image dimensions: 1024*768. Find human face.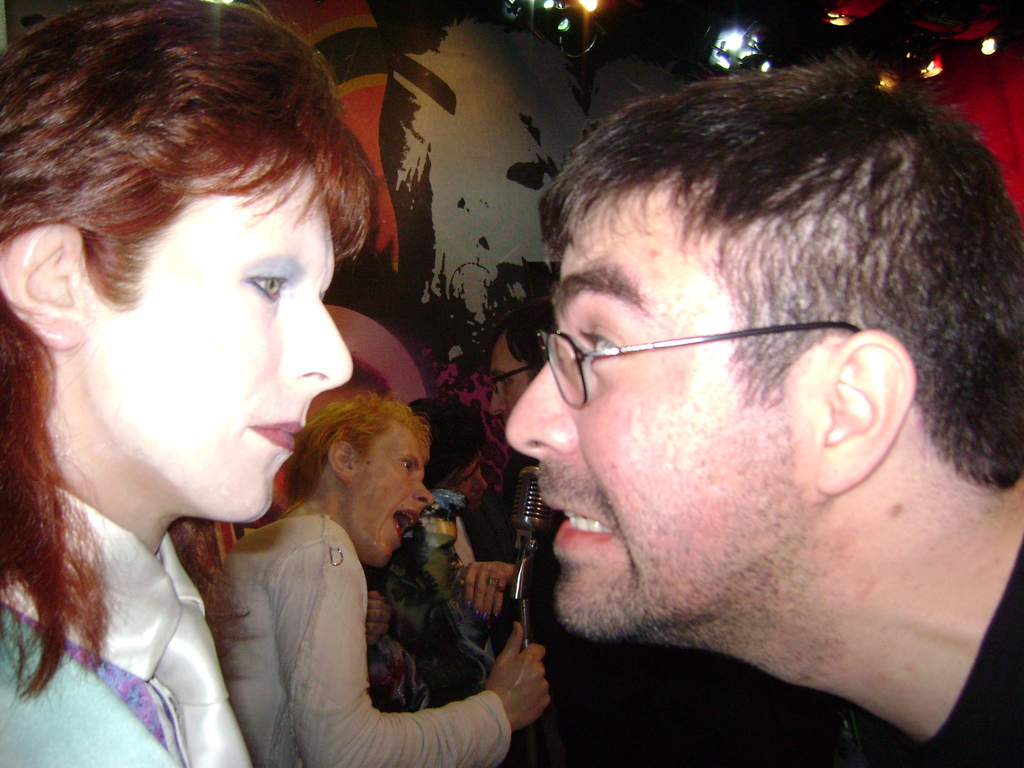
x1=348 y1=420 x2=435 y2=557.
